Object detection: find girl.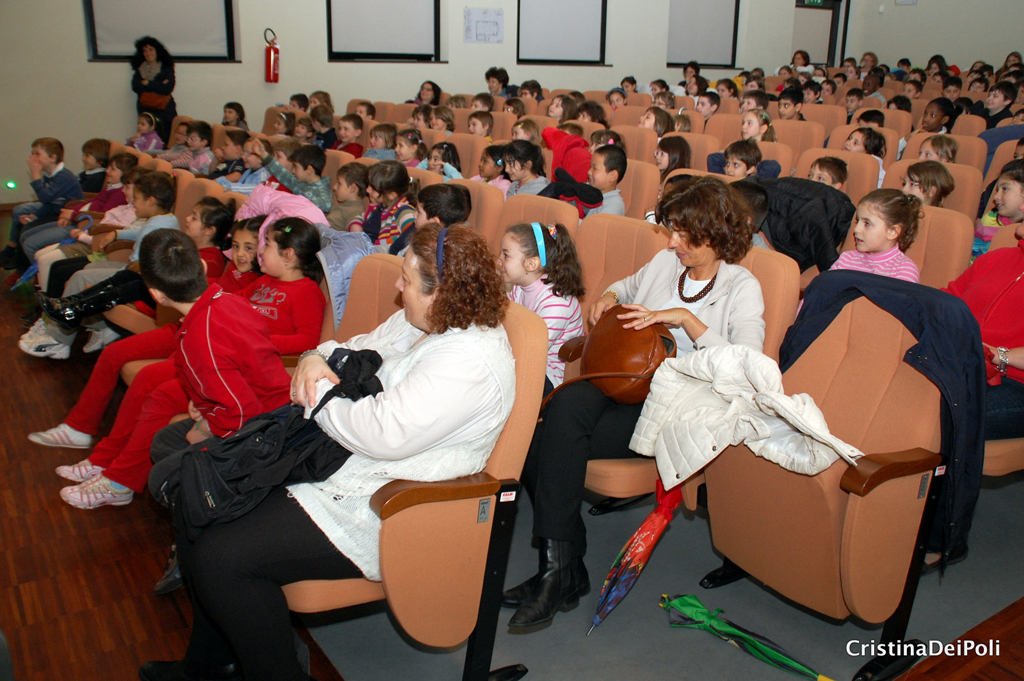
region(991, 162, 1023, 221).
